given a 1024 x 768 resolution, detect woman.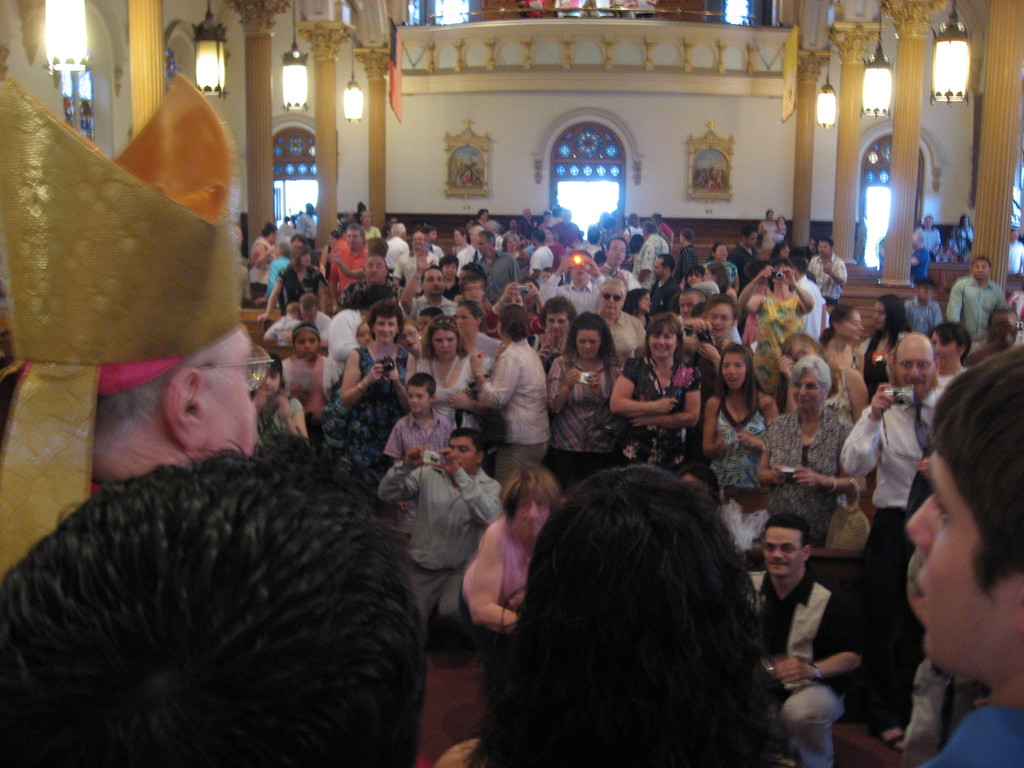
x1=816 y1=304 x2=870 y2=392.
